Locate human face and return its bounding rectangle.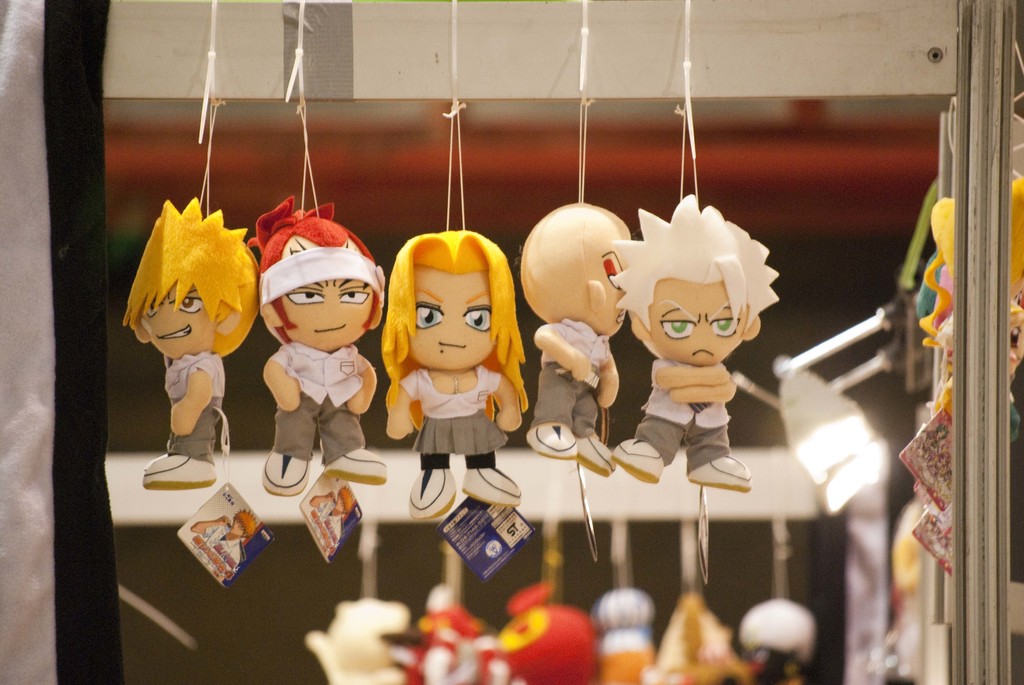
x1=136 y1=281 x2=215 y2=358.
